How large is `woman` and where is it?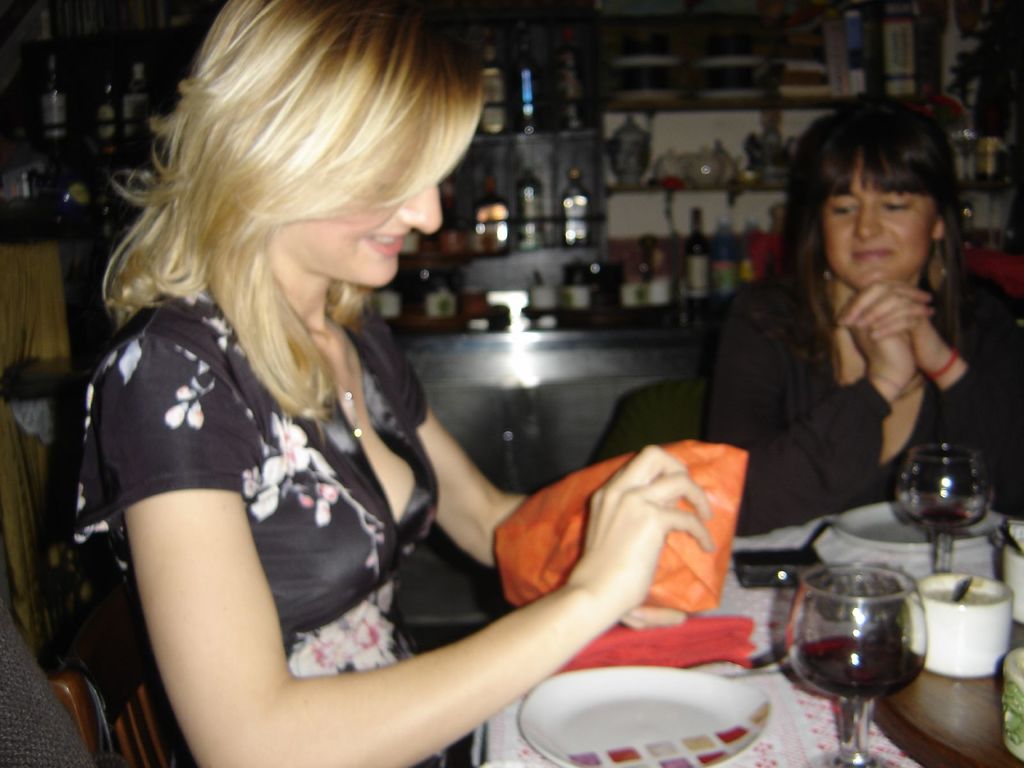
Bounding box: bbox=(50, 0, 732, 767).
